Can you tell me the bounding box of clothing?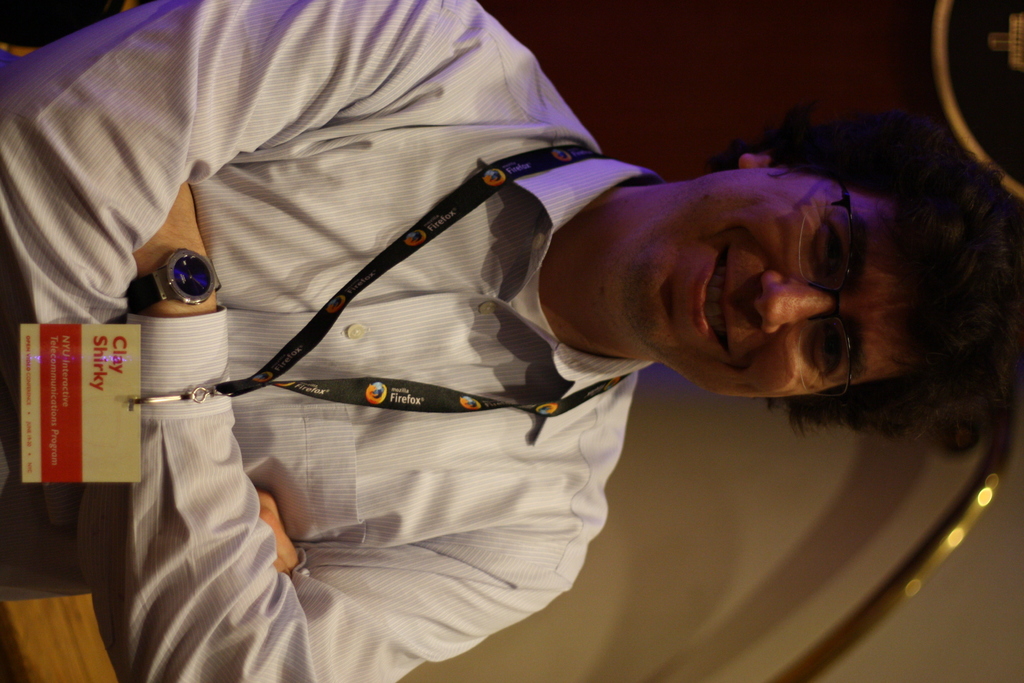
box(1, 1, 659, 682).
